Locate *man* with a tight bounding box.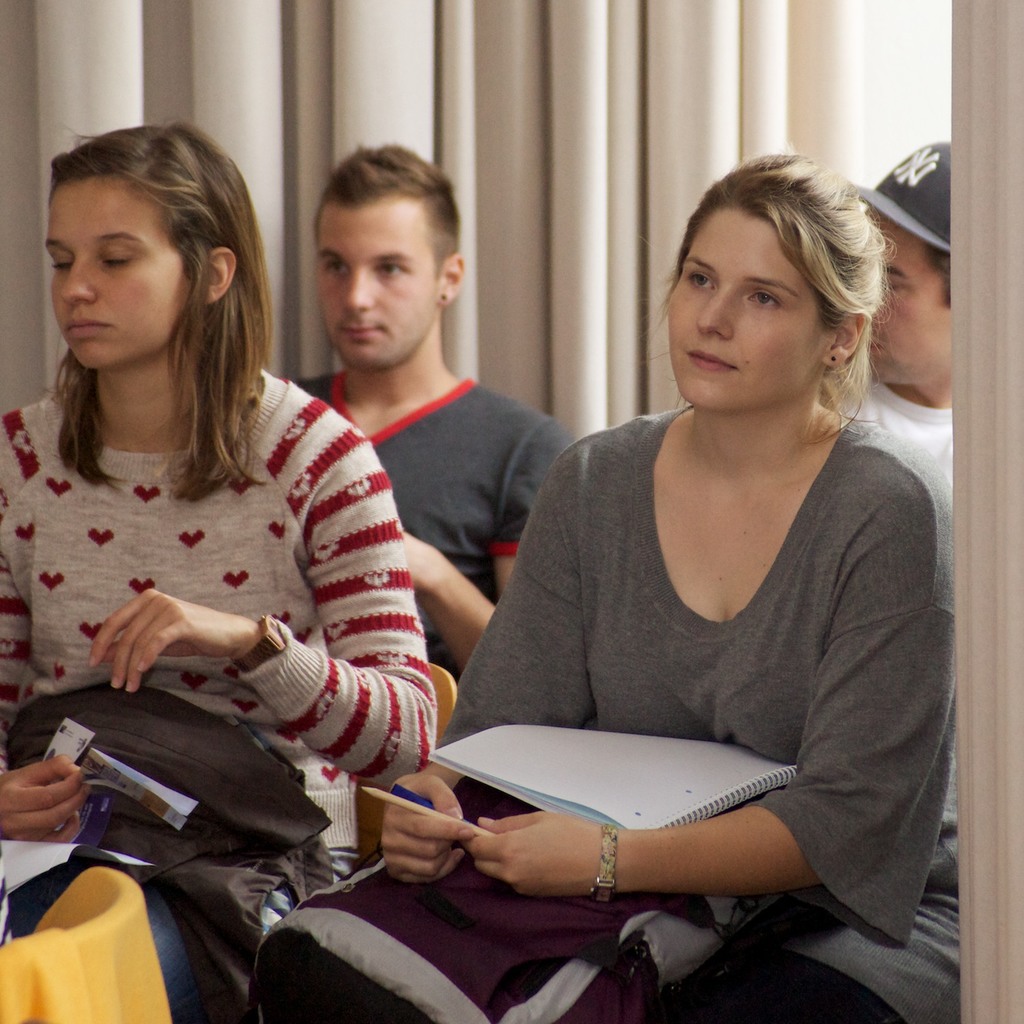
rect(284, 143, 584, 678).
